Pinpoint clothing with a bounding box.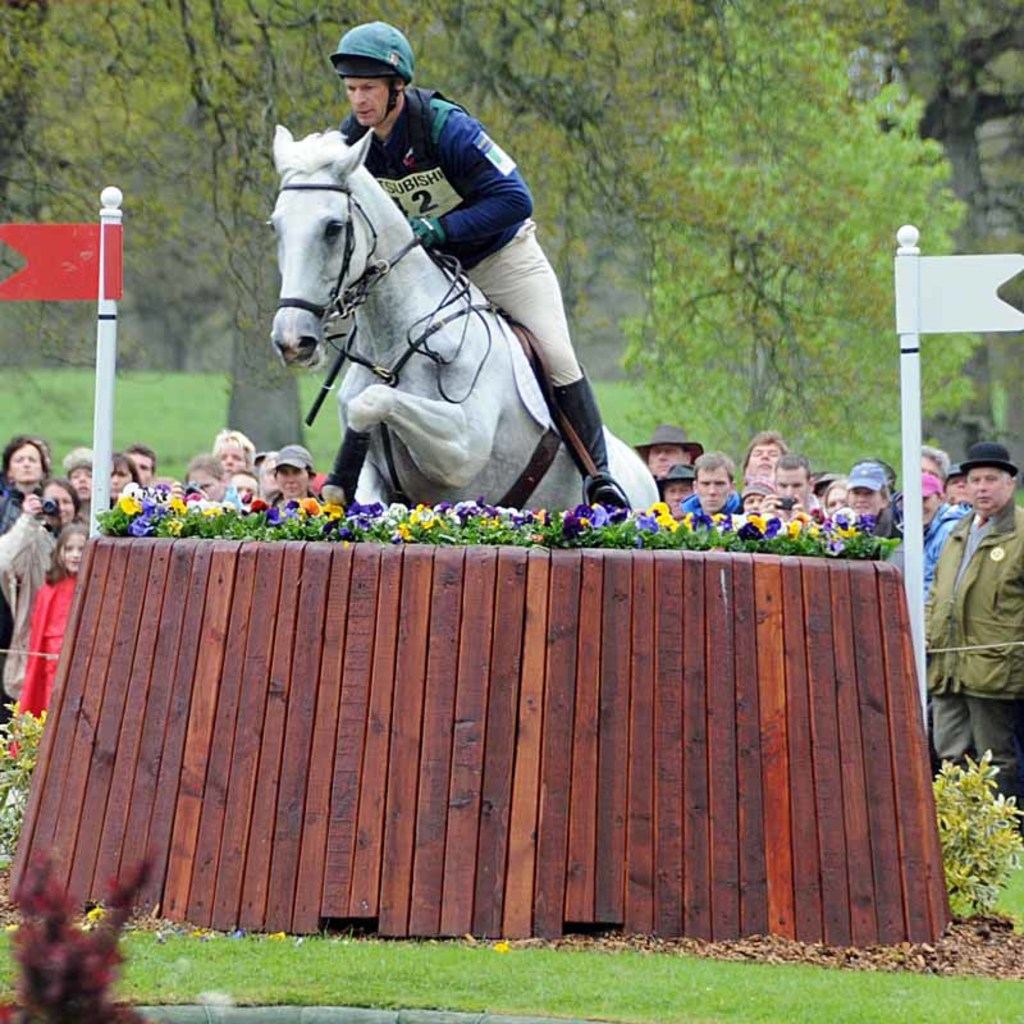
[339, 79, 586, 388].
